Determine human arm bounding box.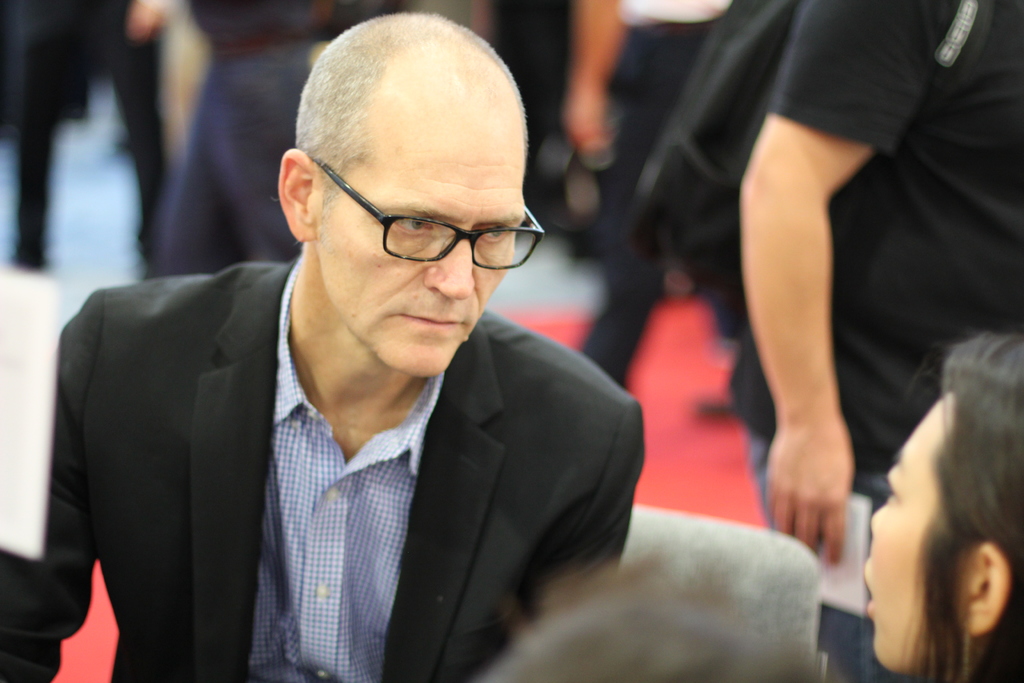
Determined: x1=747 y1=0 x2=1002 y2=586.
